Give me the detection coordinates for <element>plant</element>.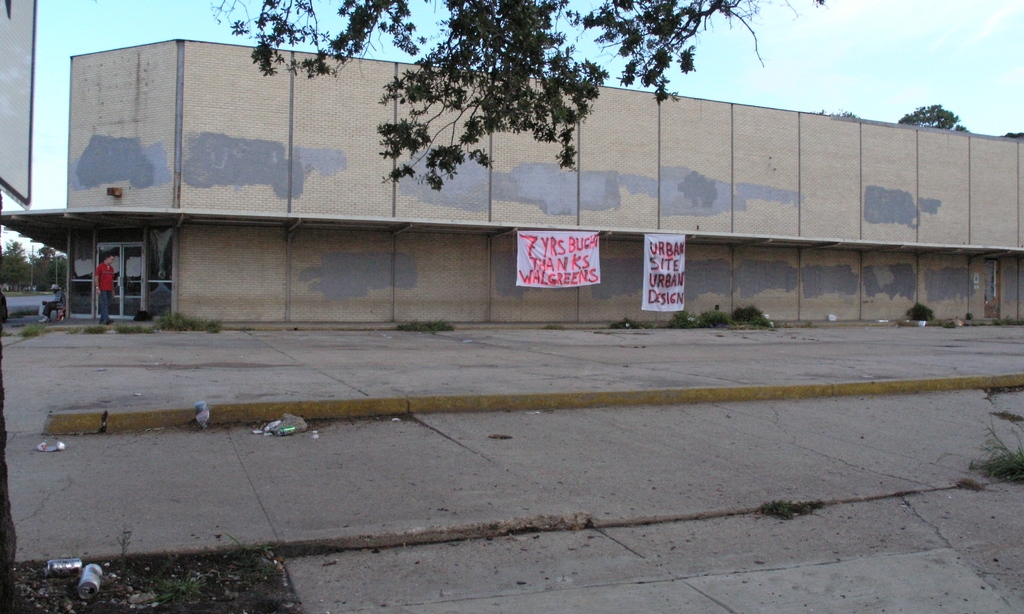
box(695, 312, 725, 332).
